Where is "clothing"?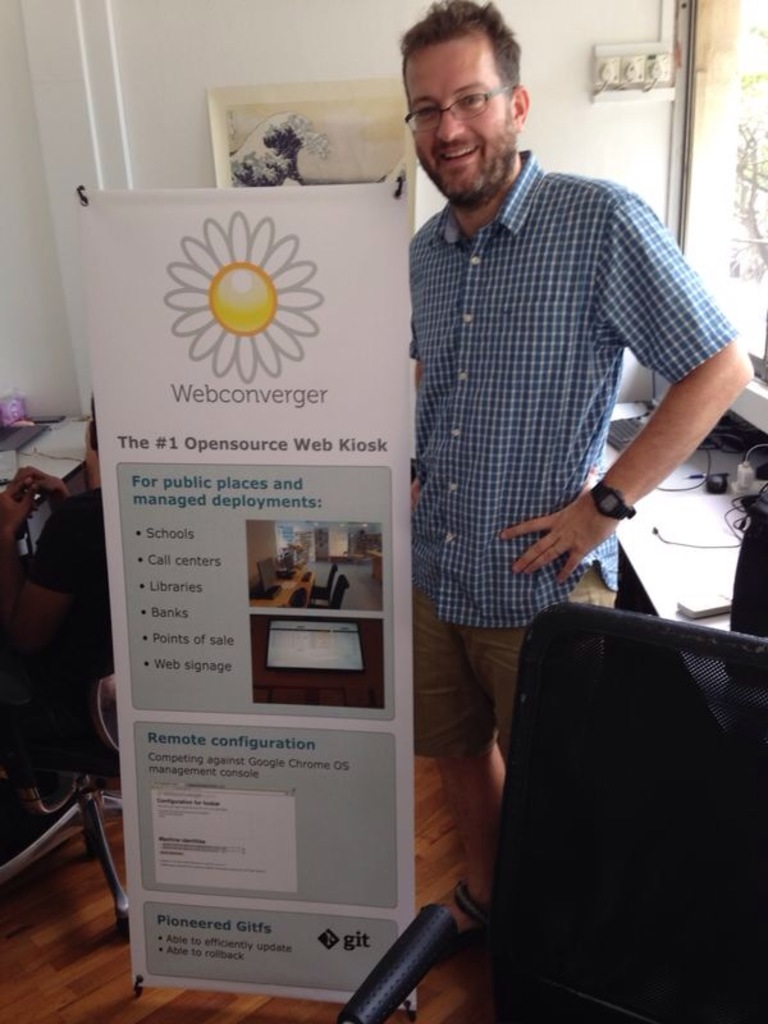
<region>334, 91, 703, 936</region>.
